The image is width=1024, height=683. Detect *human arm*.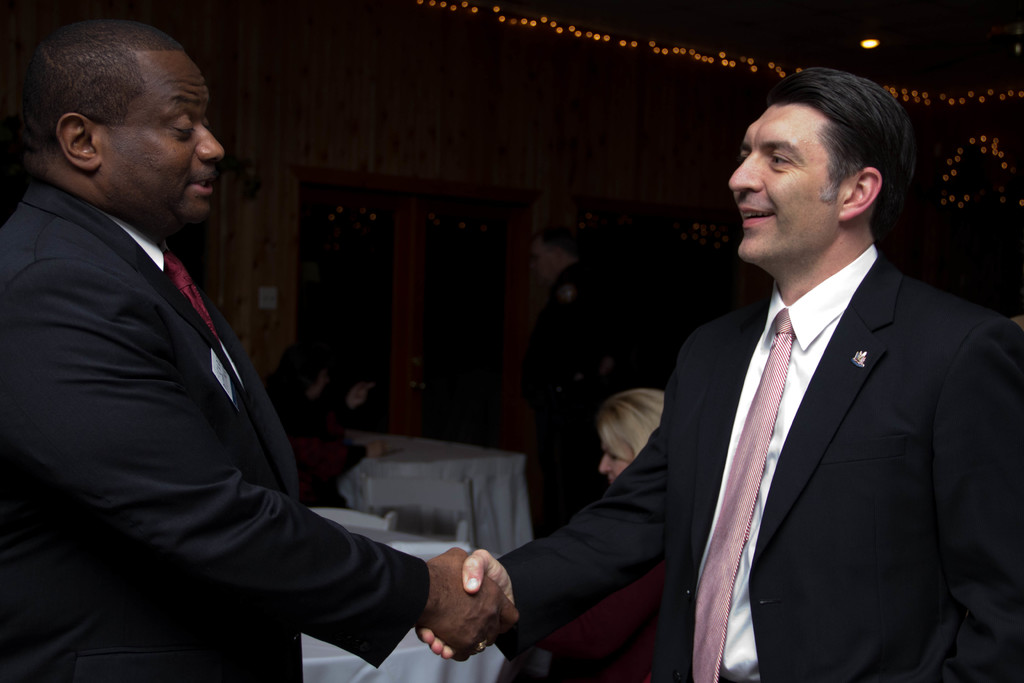
Detection: BBox(22, 263, 523, 639).
